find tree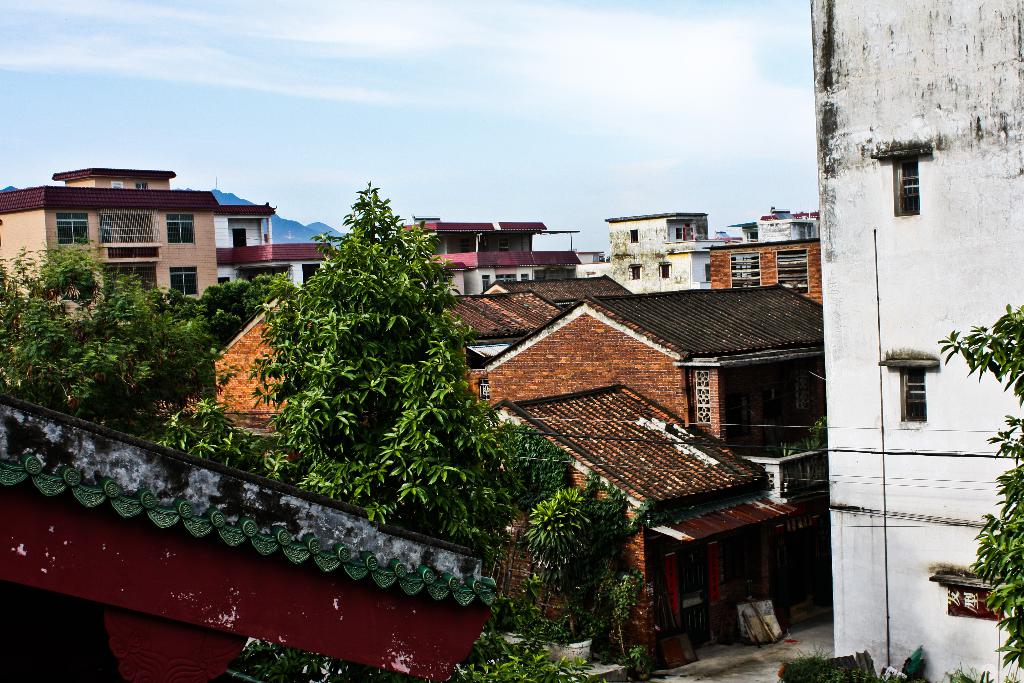
region(238, 184, 512, 527)
